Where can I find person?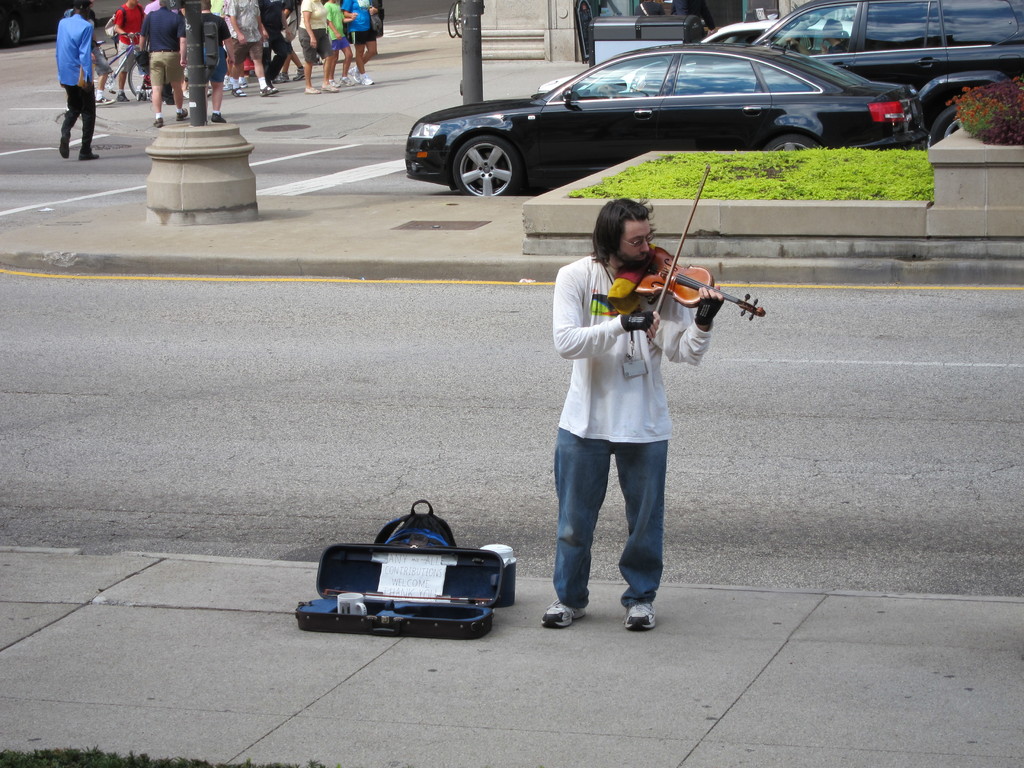
You can find it at <bbox>52, 4, 93, 160</bbox>.
